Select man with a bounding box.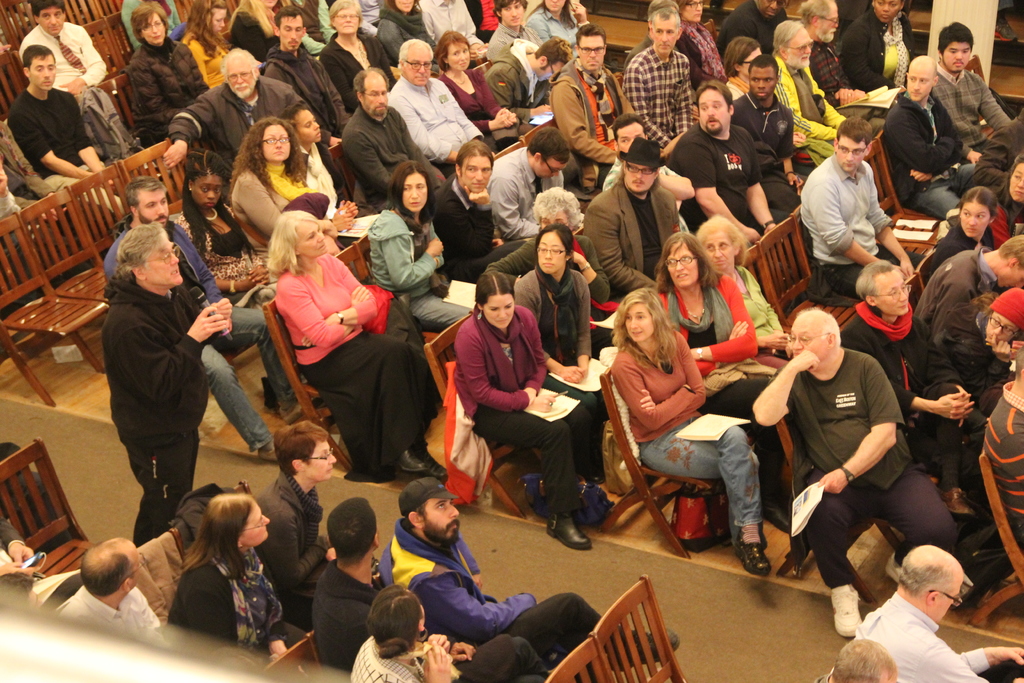
box(415, 0, 488, 60).
